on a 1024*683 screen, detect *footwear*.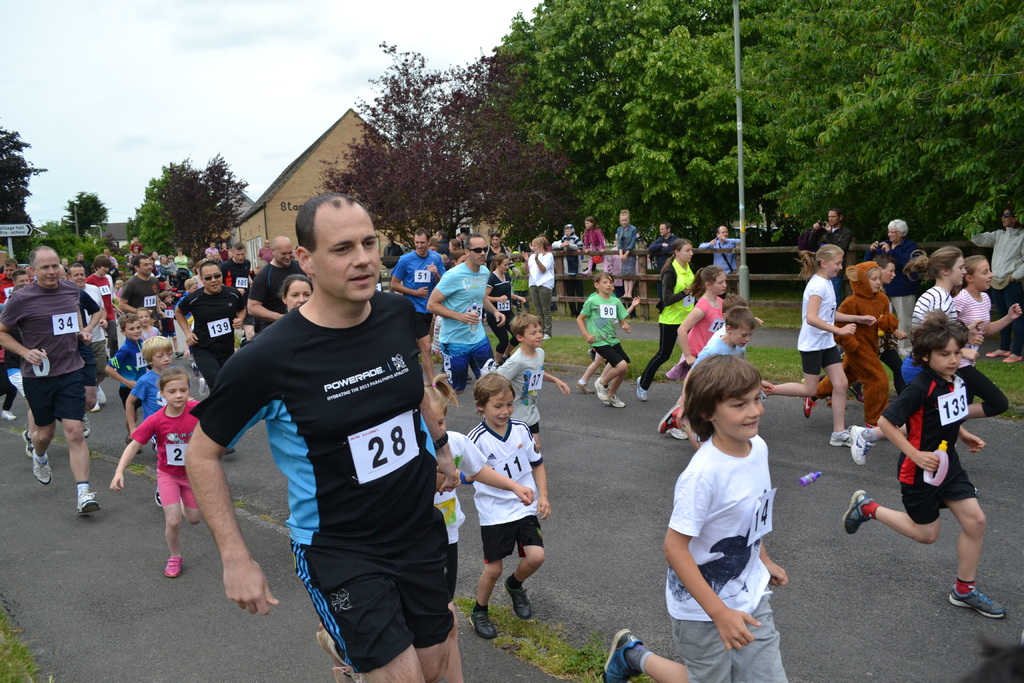
[656, 402, 681, 436].
